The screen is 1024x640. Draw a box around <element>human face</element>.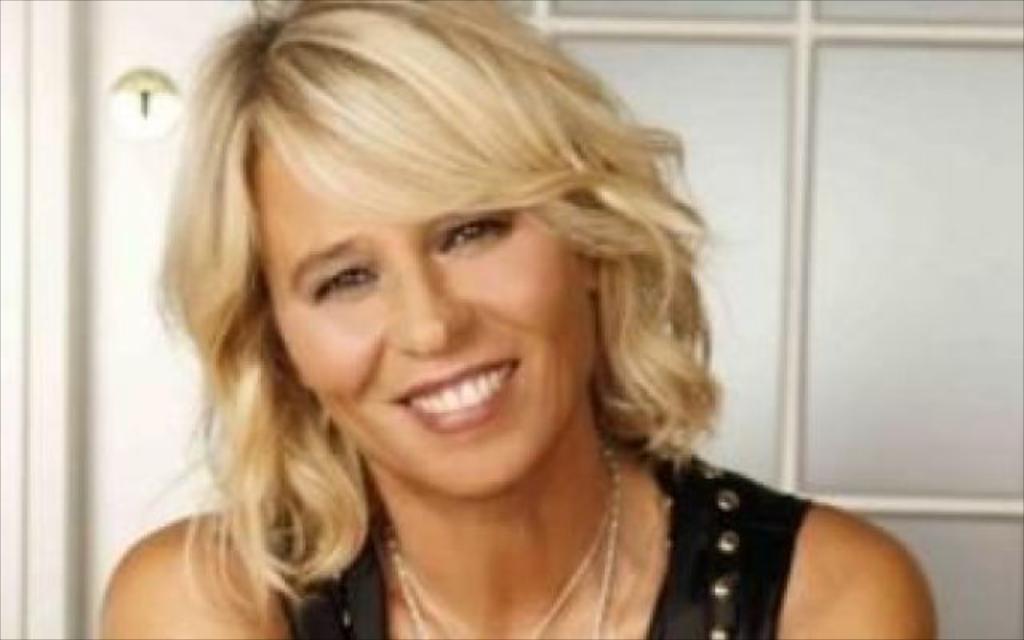
crop(253, 131, 600, 498).
